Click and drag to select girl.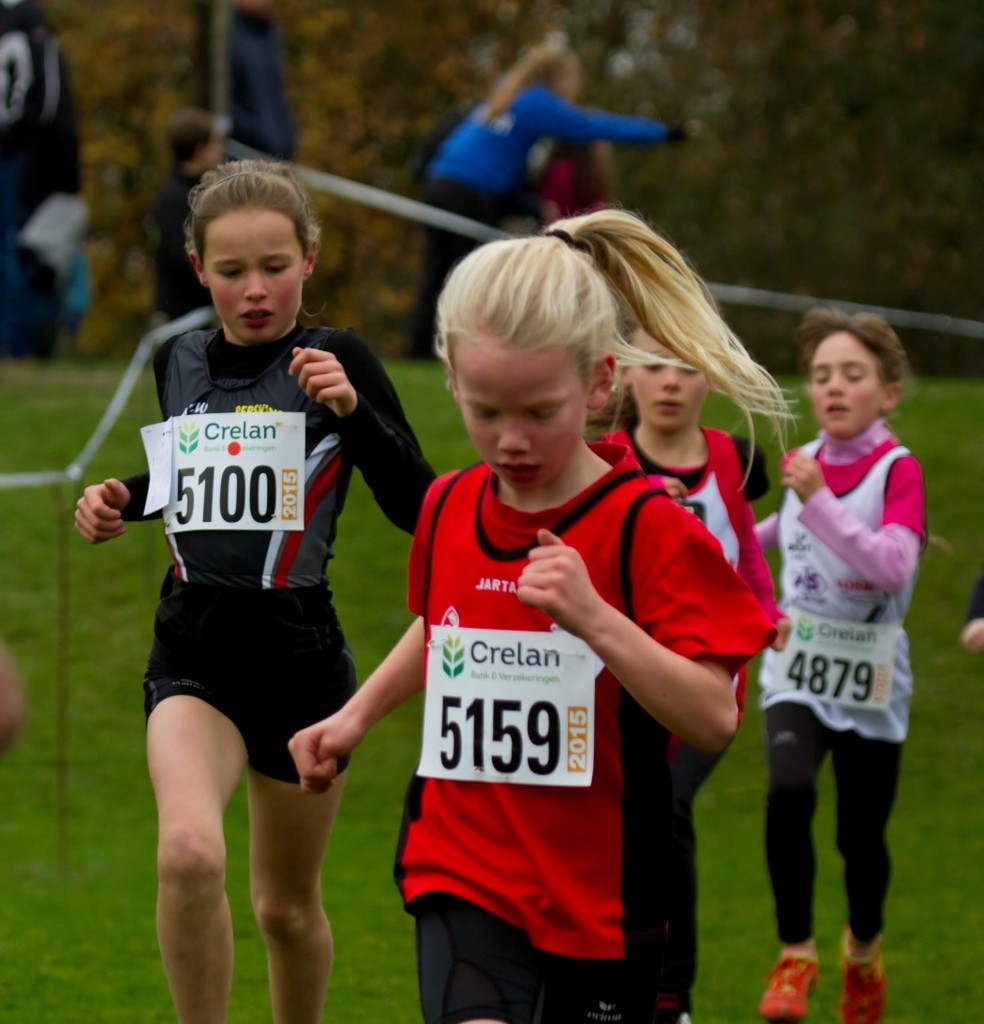
Selection: (x1=780, y1=313, x2=931, y2=1023).
